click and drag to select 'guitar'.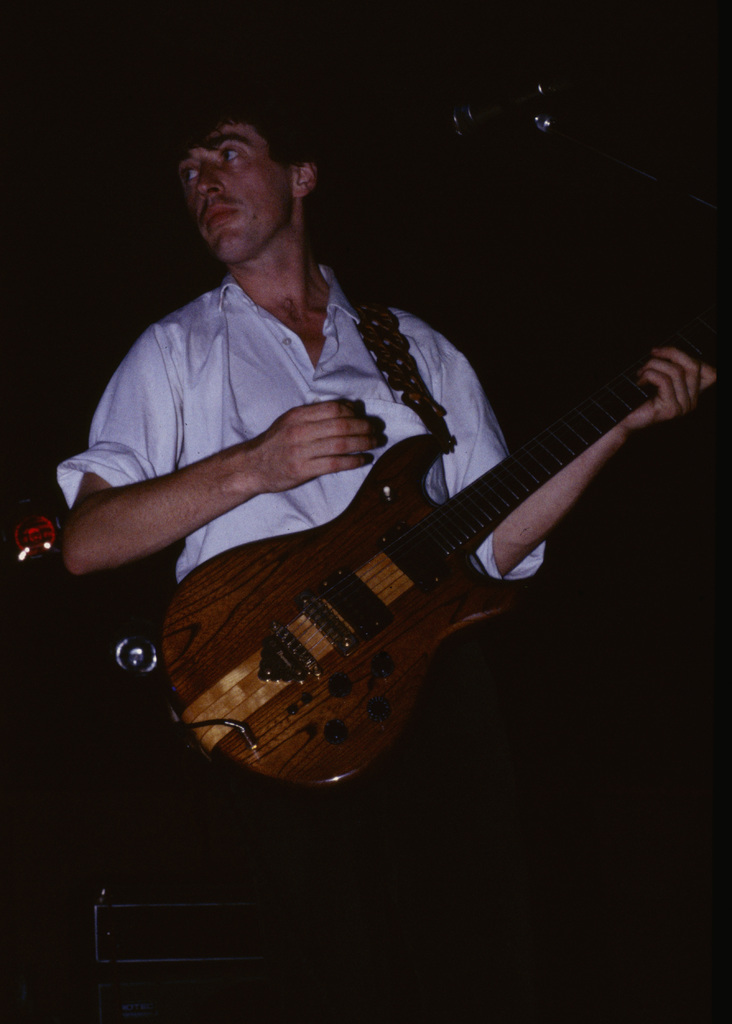
Selection: left=147, top=286, right=708, bottom=810.
